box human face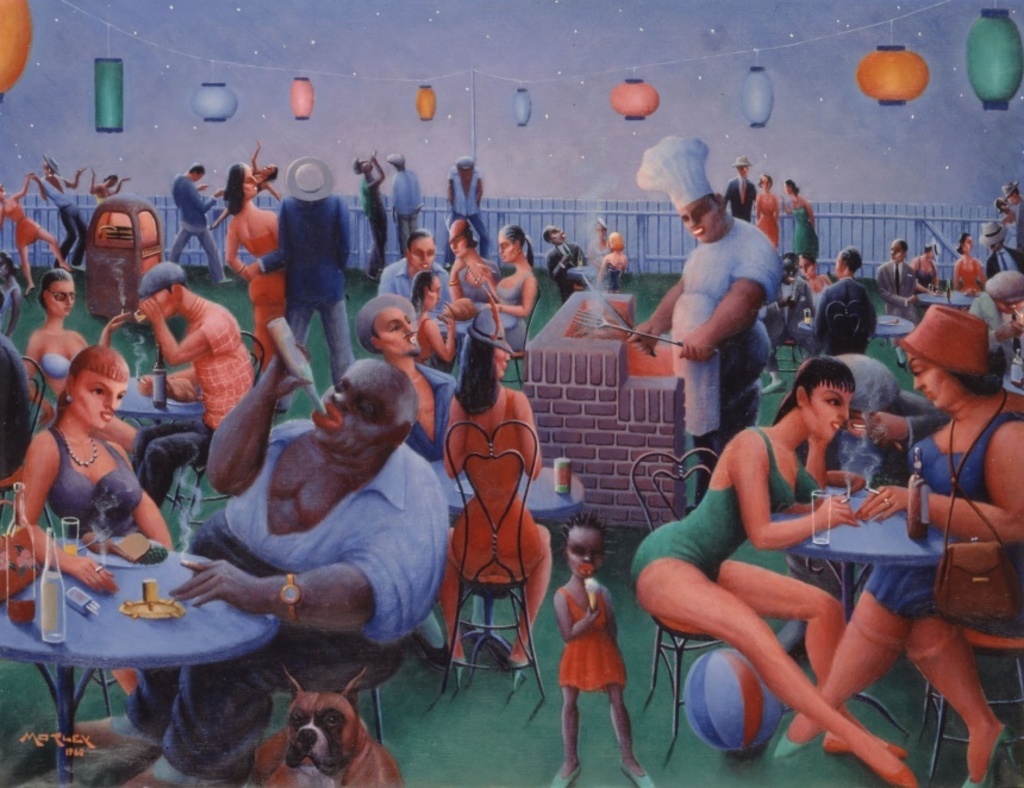
region(760, 174, 772, 193)
